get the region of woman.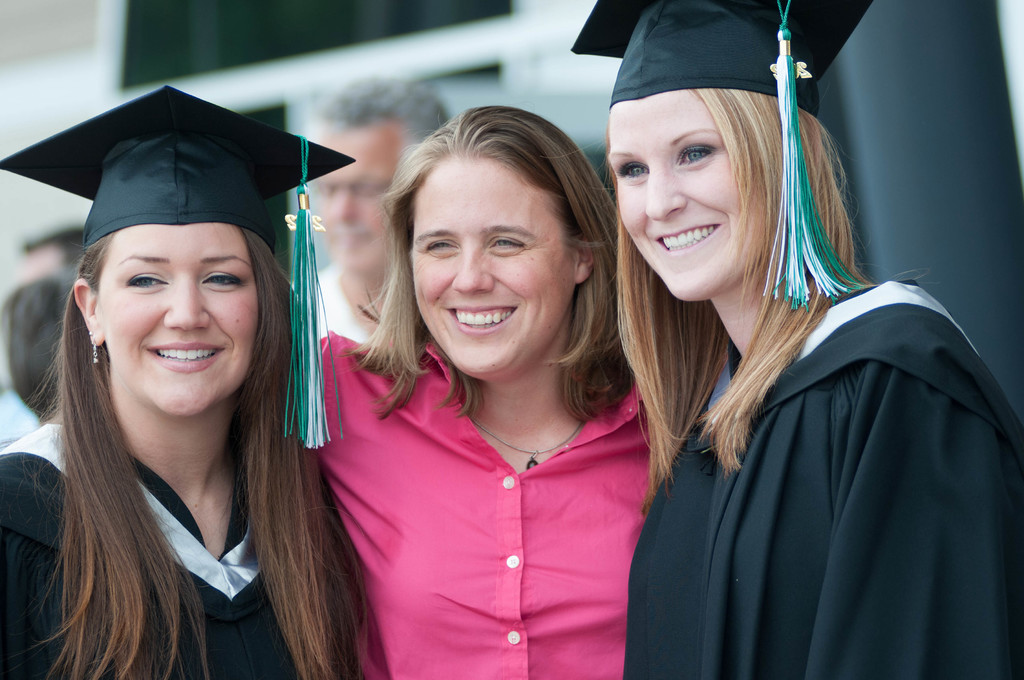
region(299, 106, 690, 679).
